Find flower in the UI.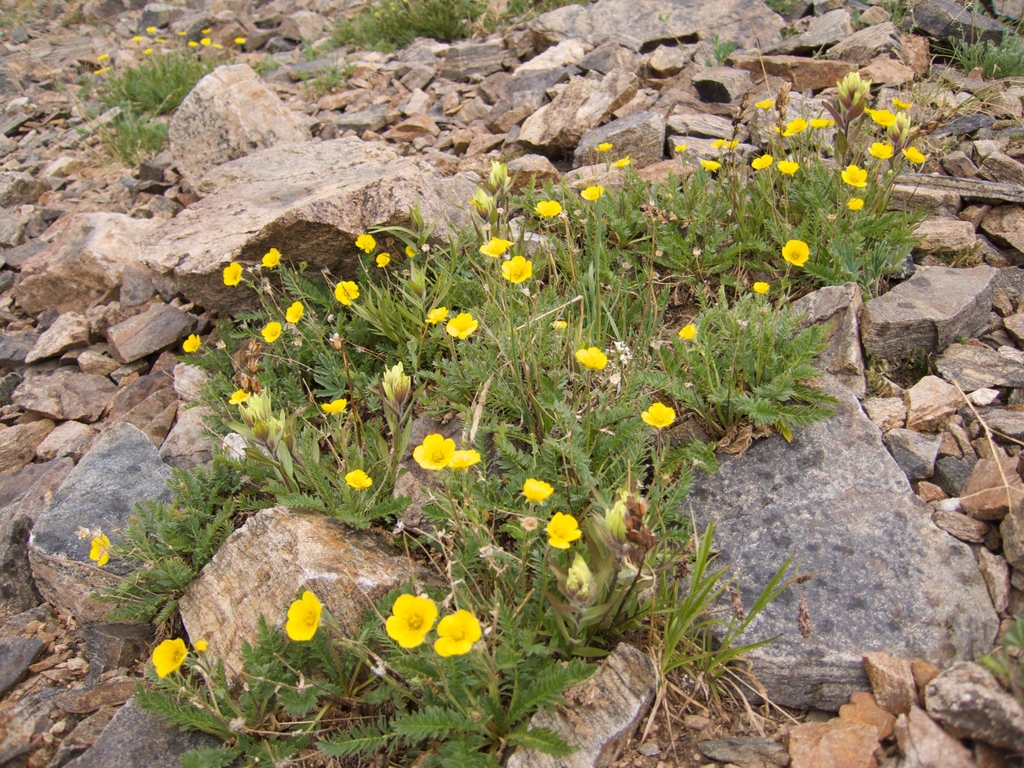
UI element at {"x1": 500, "y1": 254, "x2": 533, "y2": 284}.
